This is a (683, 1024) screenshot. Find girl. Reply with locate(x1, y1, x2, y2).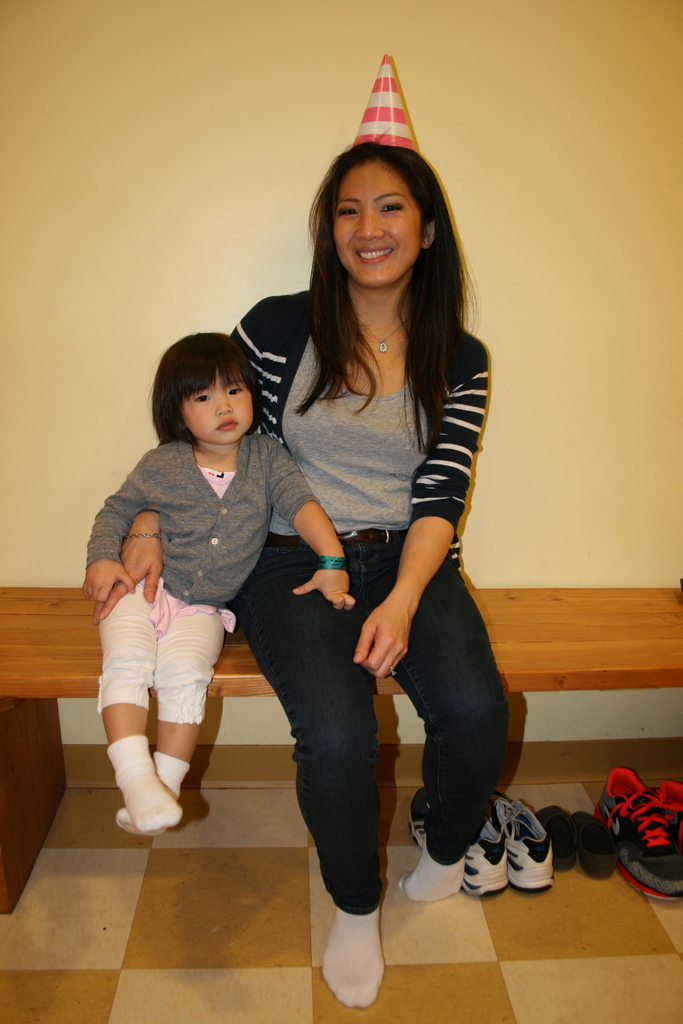
locate(69, 311, 361, 838).
